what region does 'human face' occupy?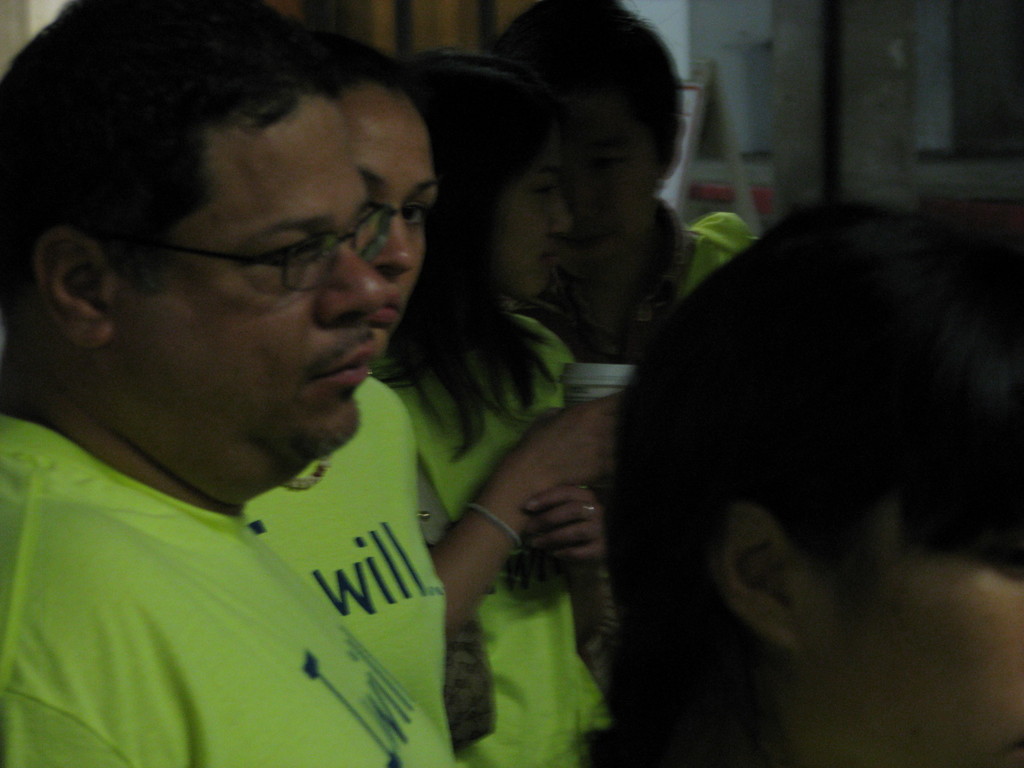
region(108, 121, 381, 456).
